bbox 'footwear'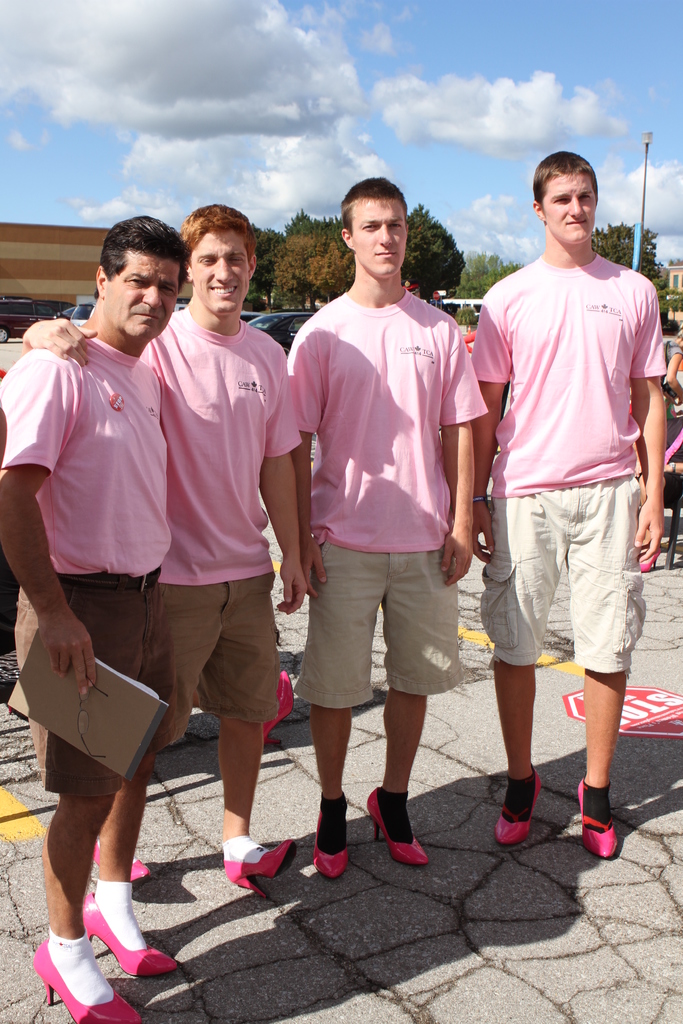
BBox(311, 809, 348, 879)
